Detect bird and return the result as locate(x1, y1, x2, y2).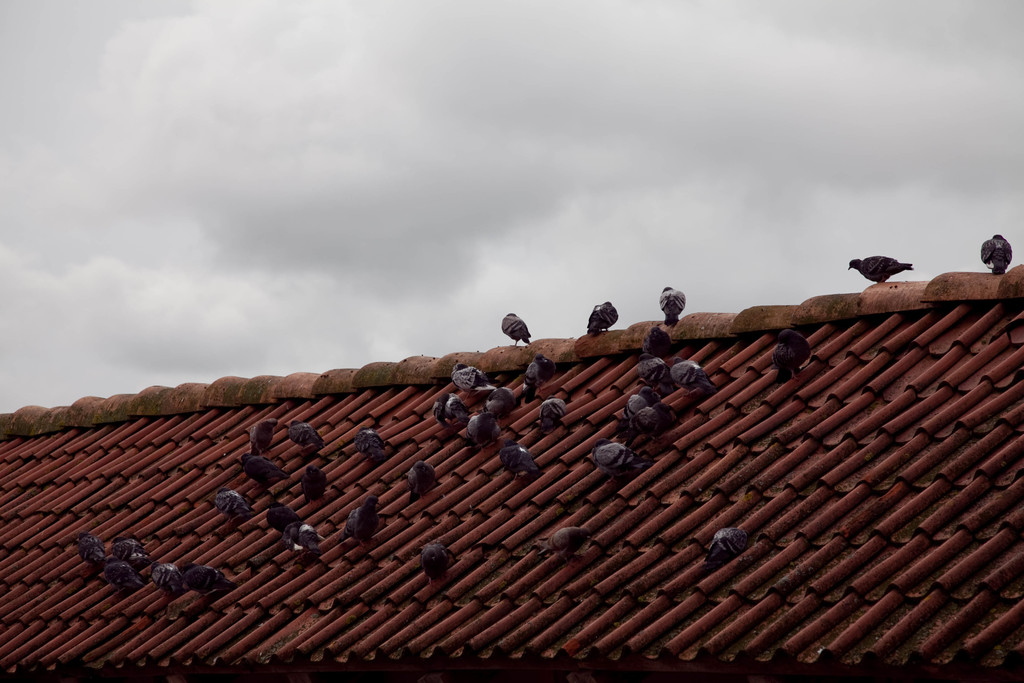
locate(284, 420, 330, 453).
